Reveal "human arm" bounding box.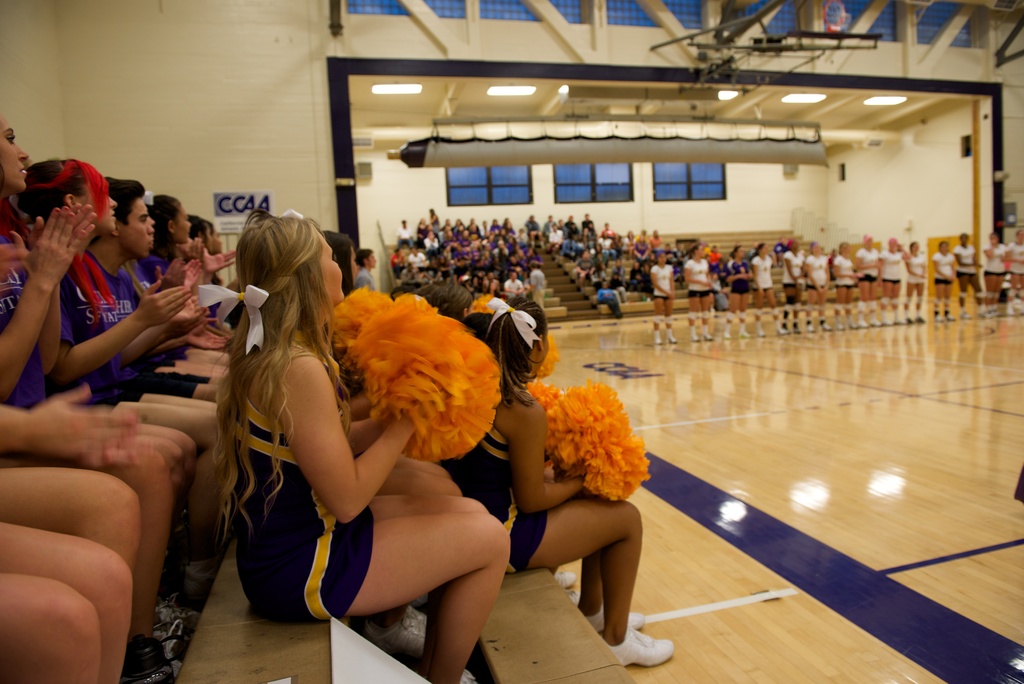
Revealed: {"left": 980, "top": 251, "right": 988, "bottom": 268}.
